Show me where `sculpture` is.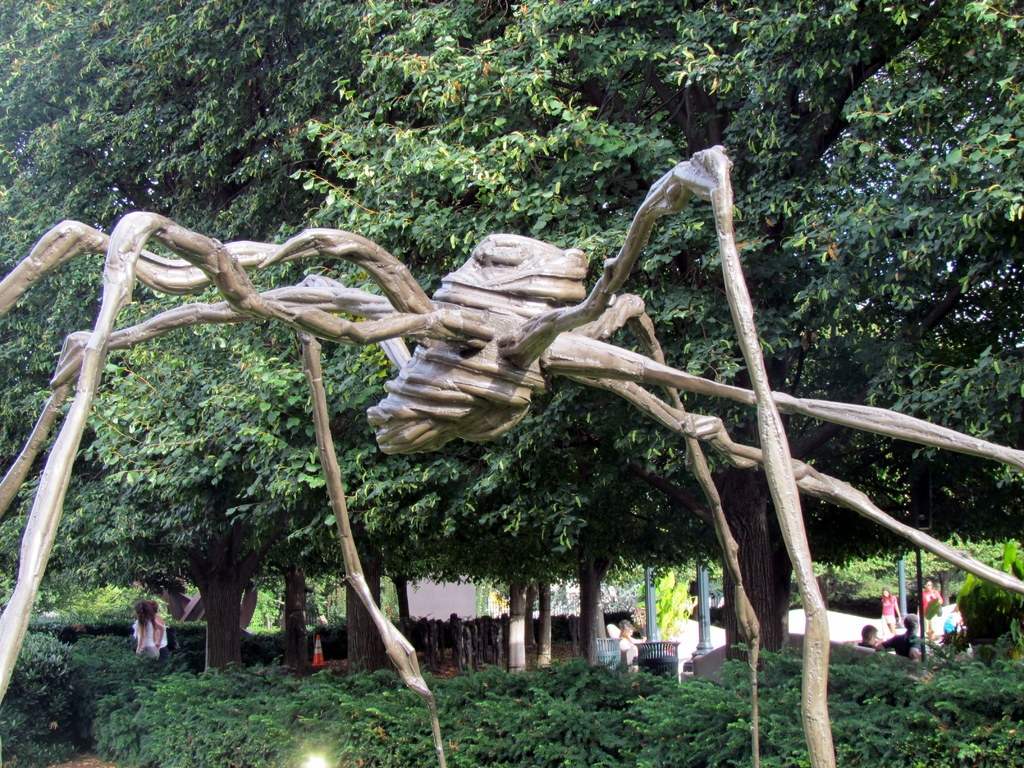
`sculpture` is at [0, 155, 1023, 767].
